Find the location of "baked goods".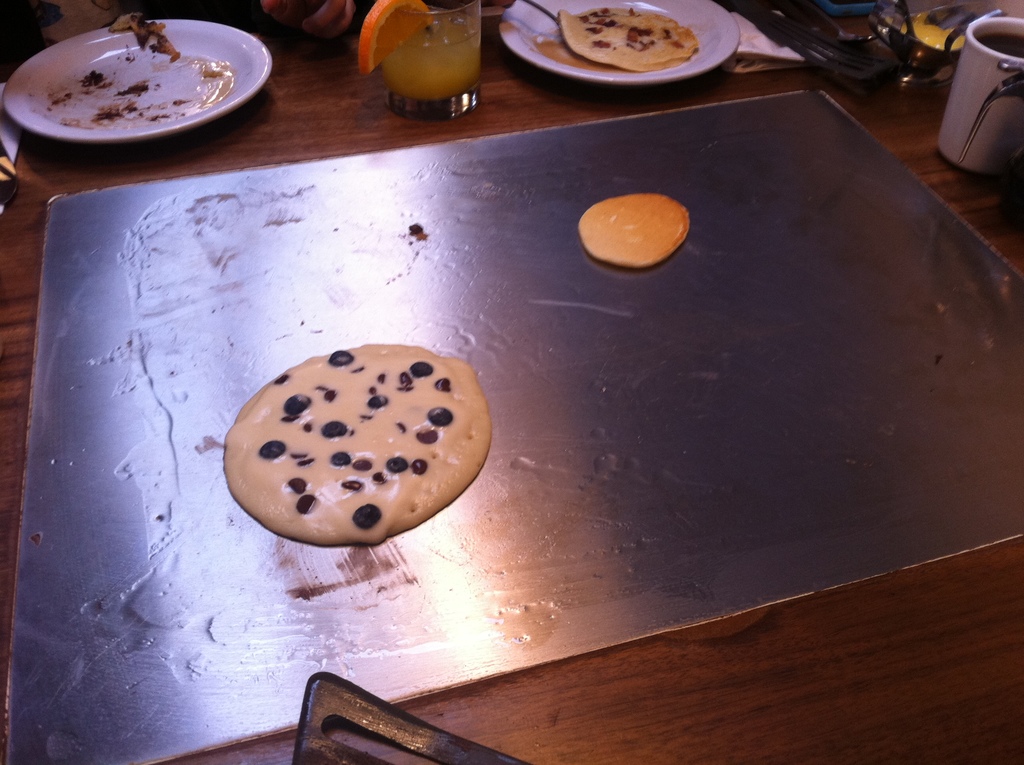
Location: (578,194,691,268).
